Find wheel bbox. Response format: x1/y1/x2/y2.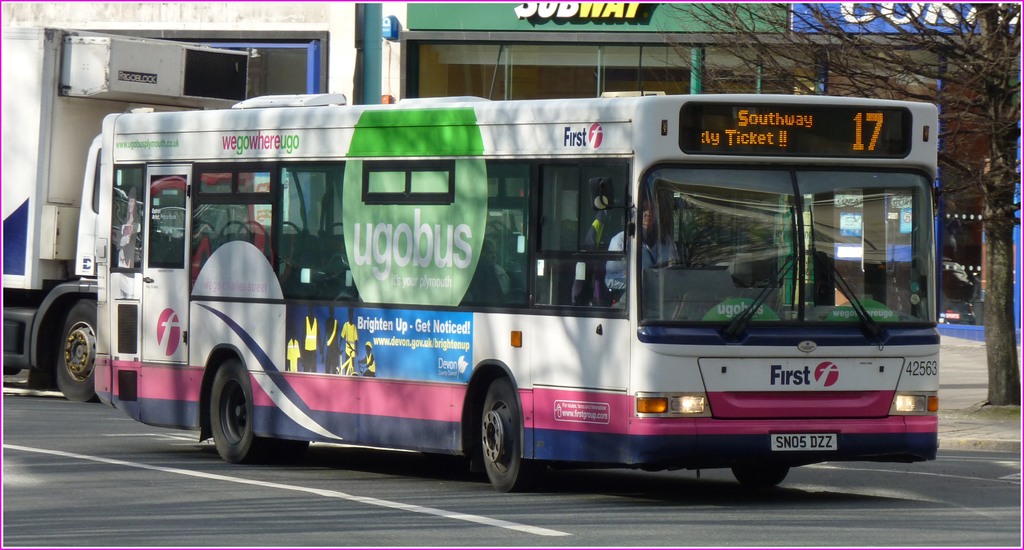
46/287/97/406.
